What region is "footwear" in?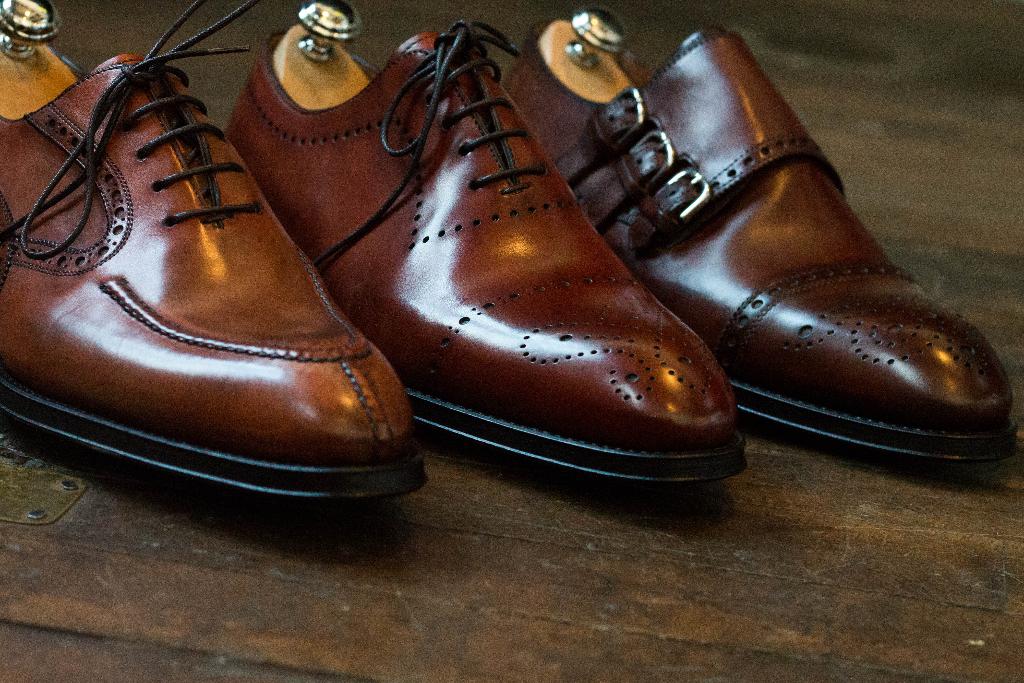
BBox(223, 0, 746, 481).
